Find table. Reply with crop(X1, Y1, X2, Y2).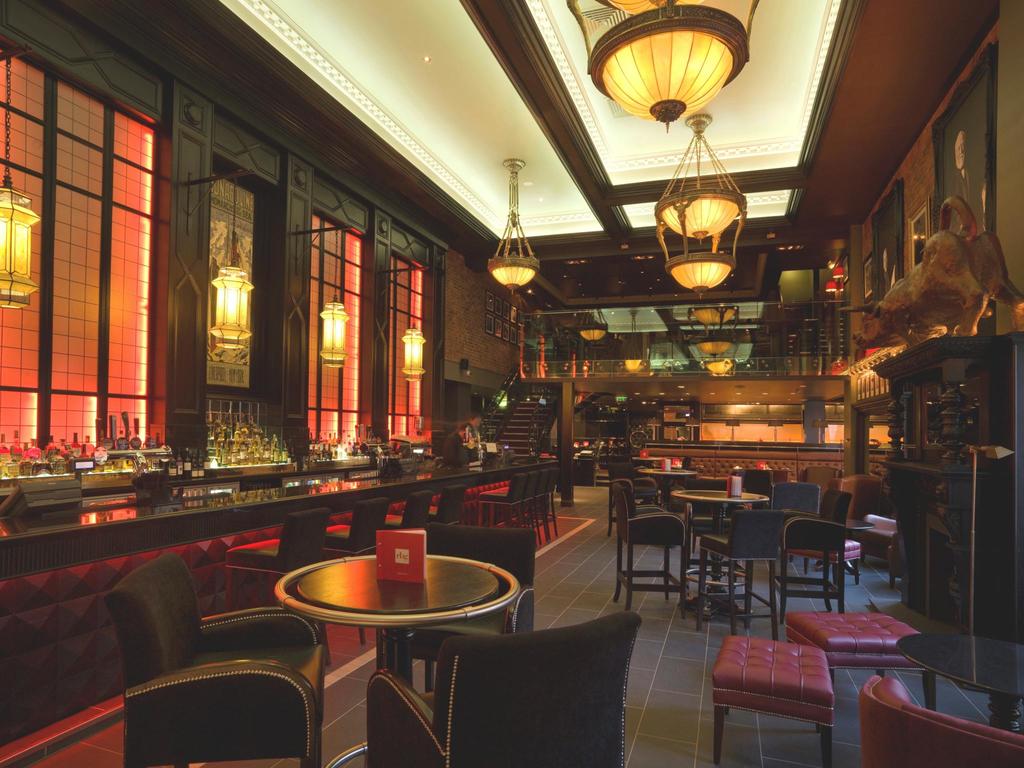
crop(896, 634, 1023, 731).
